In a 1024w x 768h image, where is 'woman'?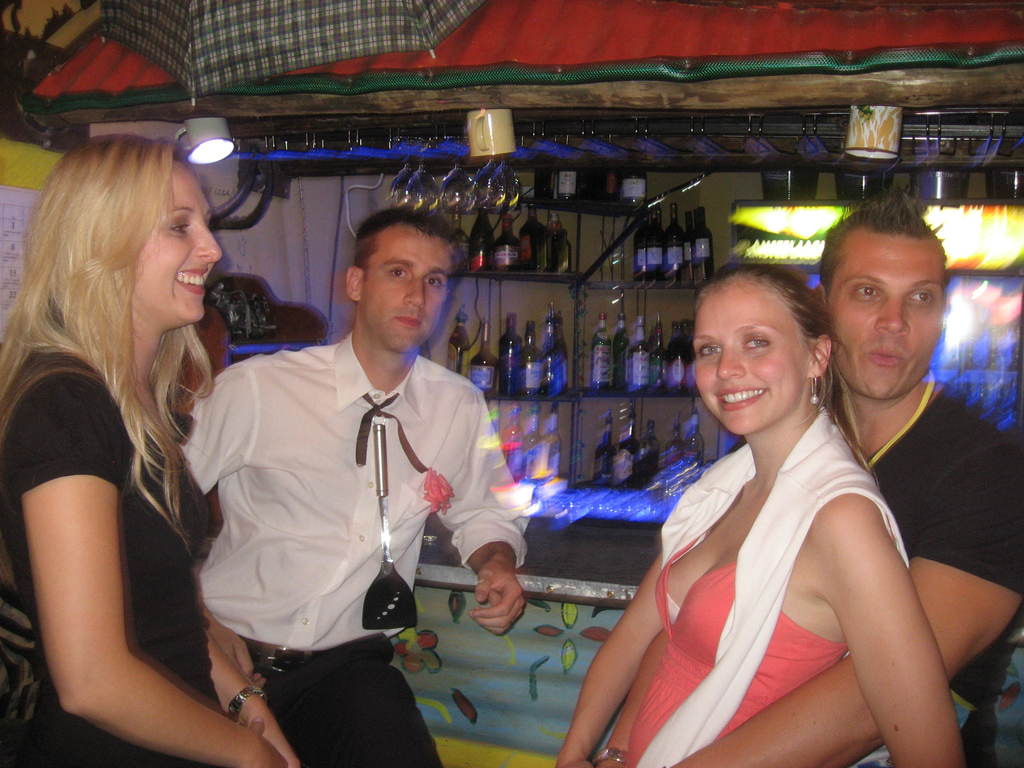
2 132 303 767.
